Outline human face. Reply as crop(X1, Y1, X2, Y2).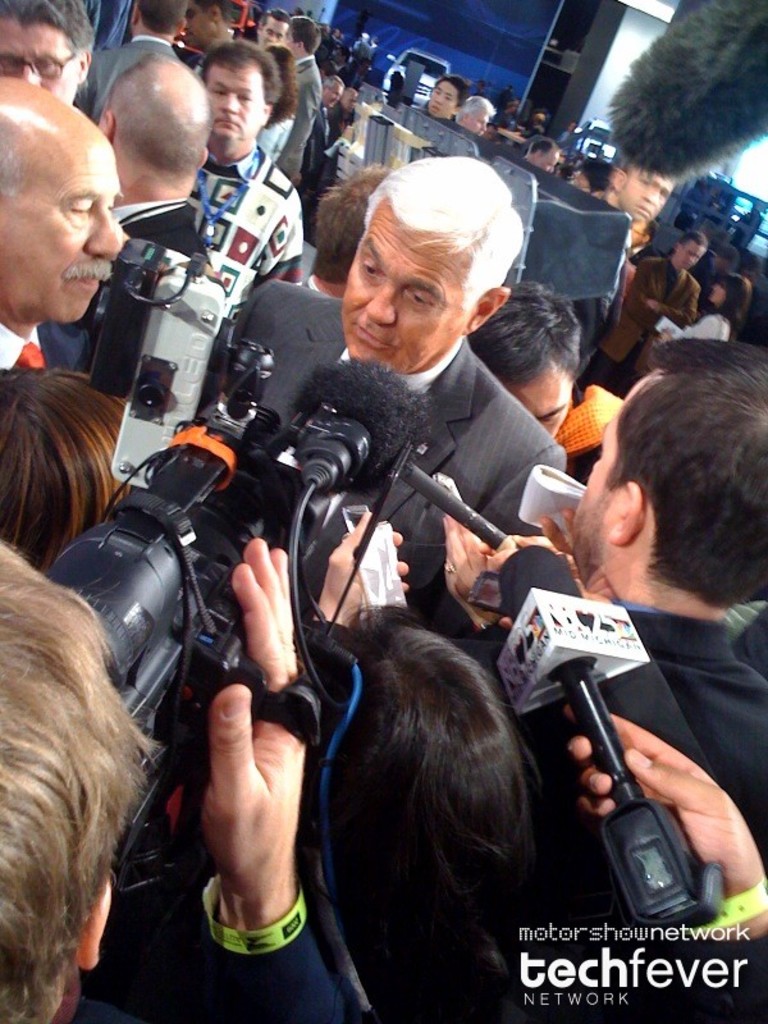
crop(678, 243, 701, 268).
